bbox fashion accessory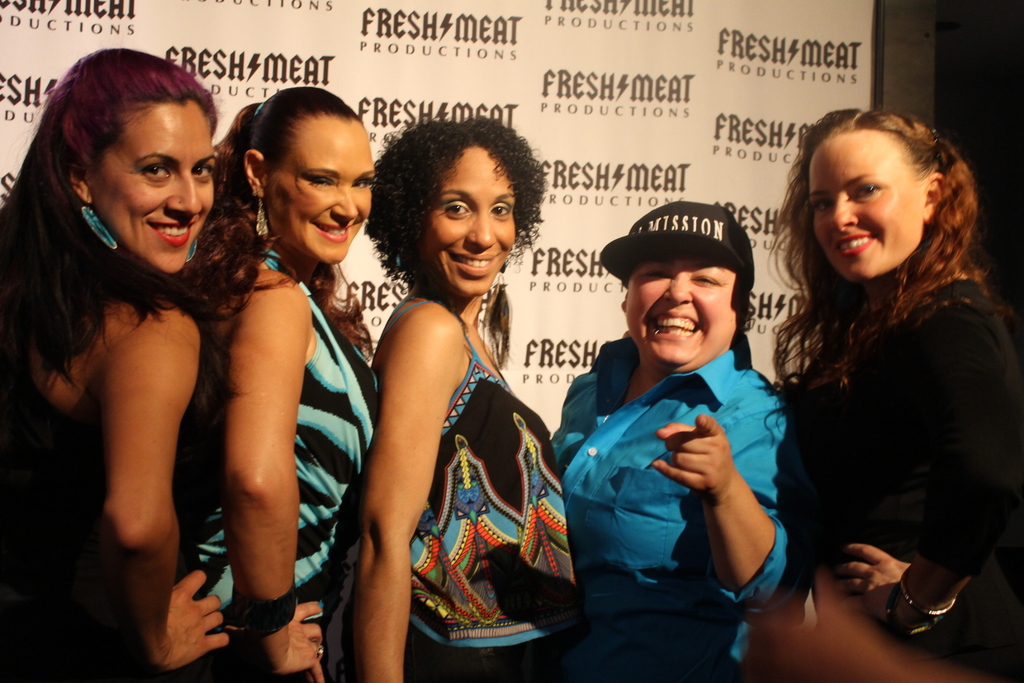
BBox(253, 193, 271, 238)
